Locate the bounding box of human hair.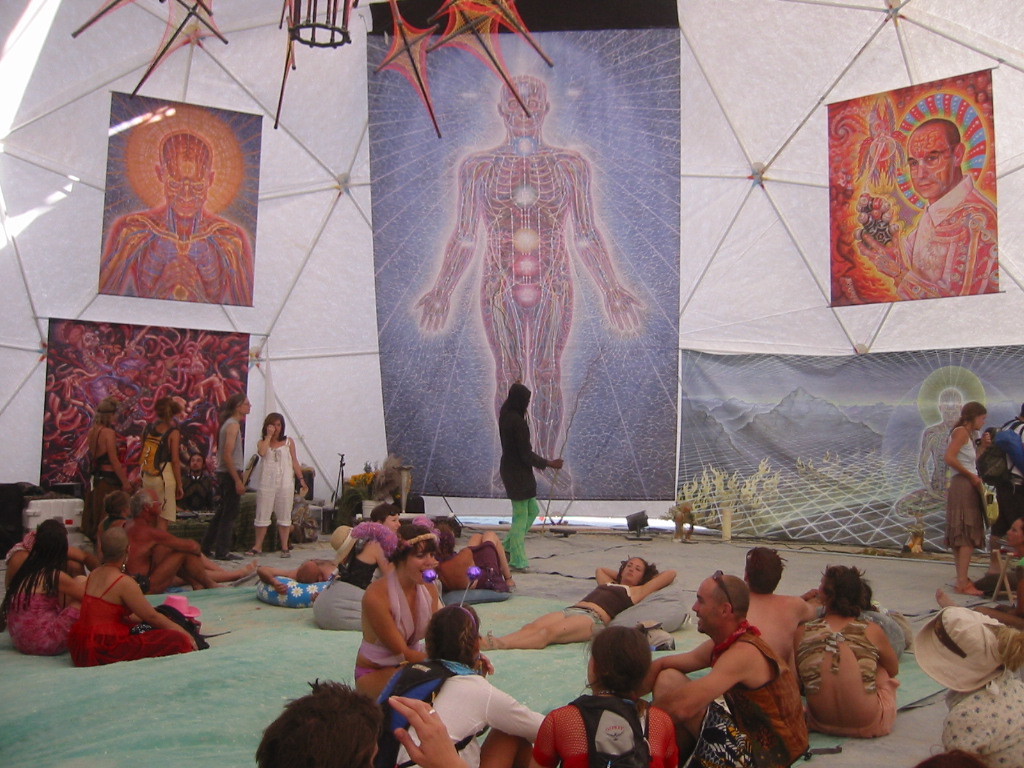
Bounding box: x1=154, y1=389, x2=179, y2=435.
